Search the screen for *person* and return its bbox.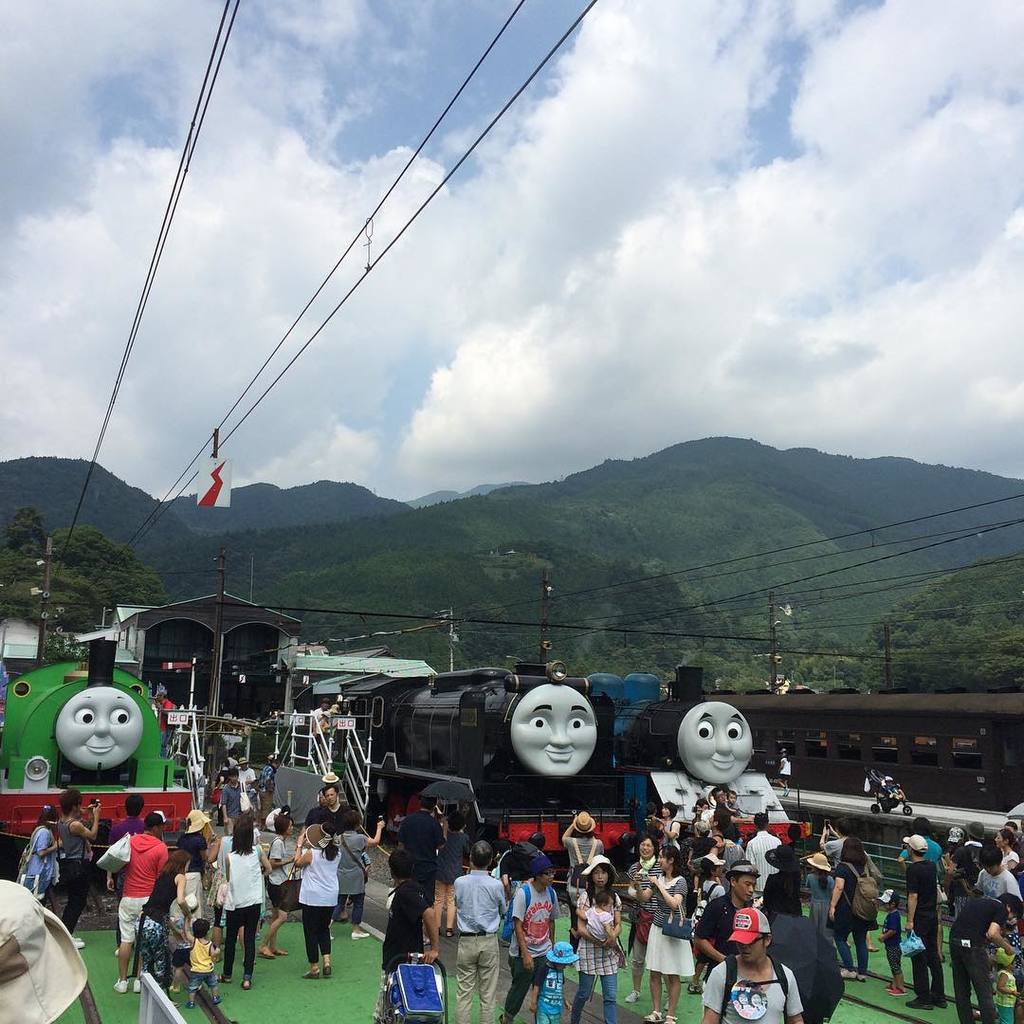
Found: x1=308 y1=696 x2=335 y2=762.
